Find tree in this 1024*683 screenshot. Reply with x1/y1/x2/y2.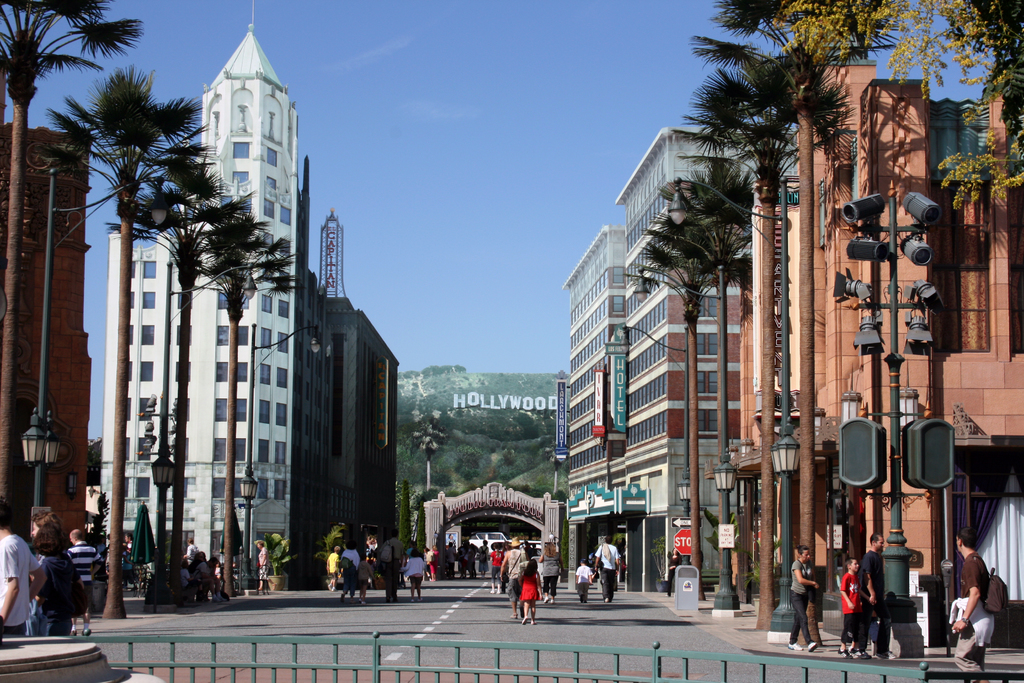
0/0/151/509.
